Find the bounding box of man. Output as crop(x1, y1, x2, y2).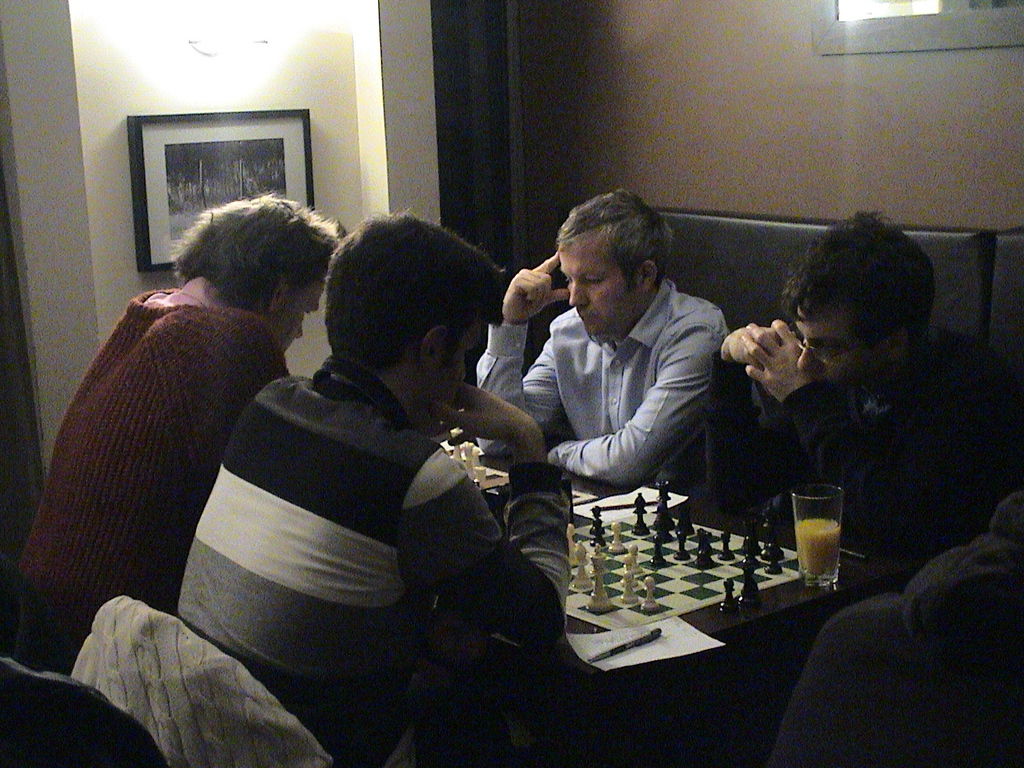
crop(15, 201, 341, 671).
